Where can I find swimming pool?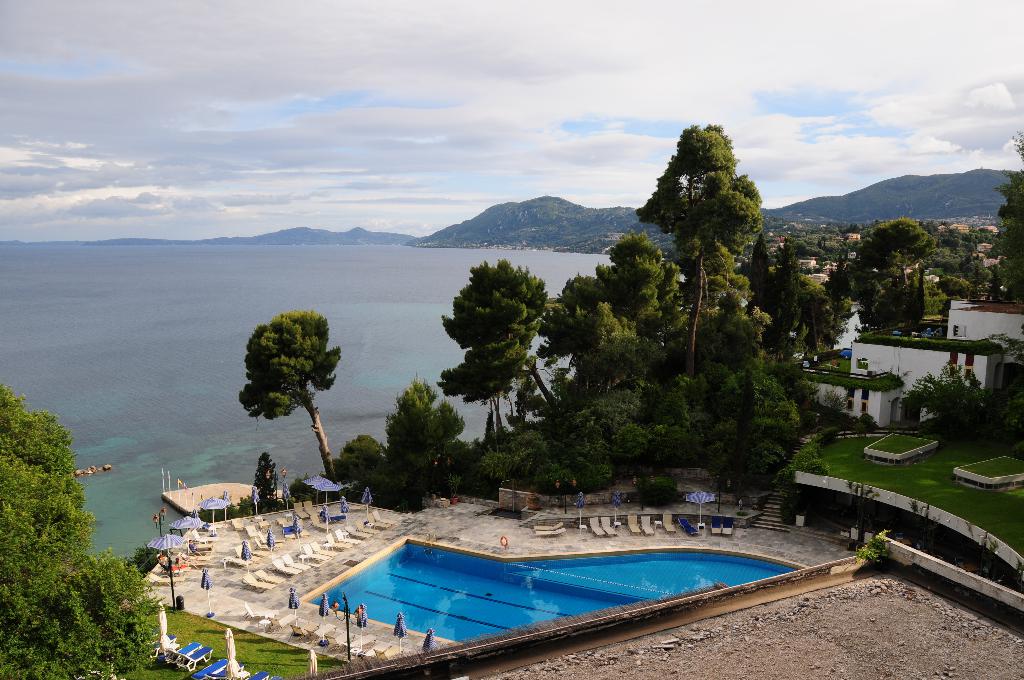
You can find it at <bbox>279, 533, 903, 658</bbox>.
